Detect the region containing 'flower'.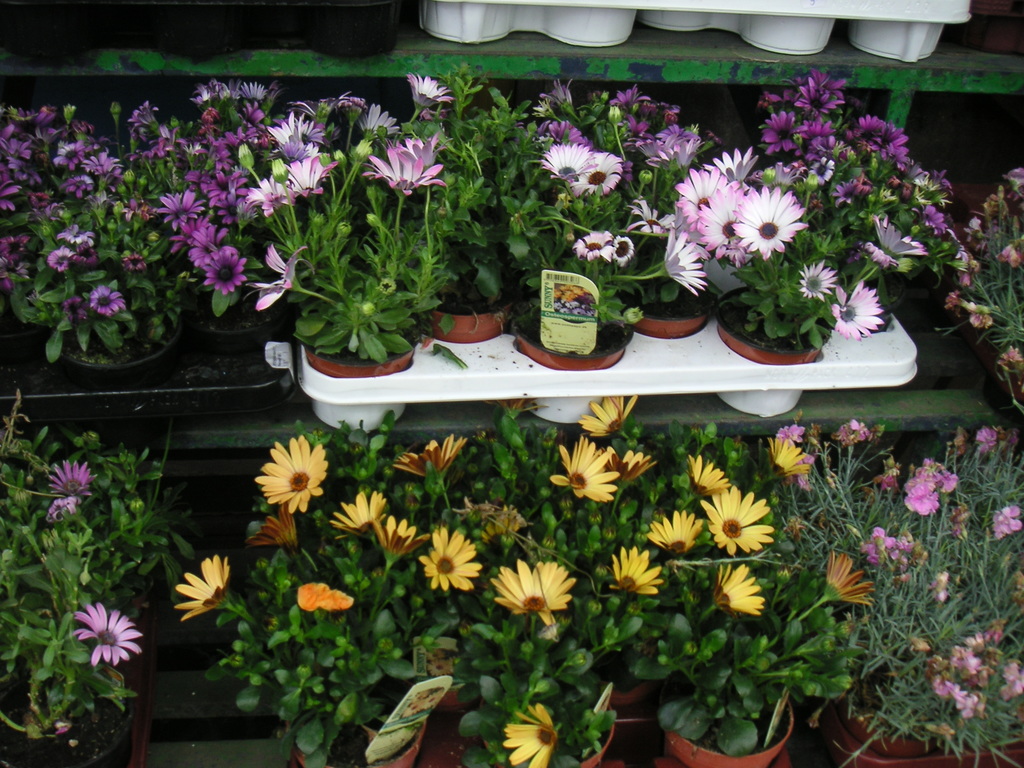
bbox=(578, 394, 641, 431).
